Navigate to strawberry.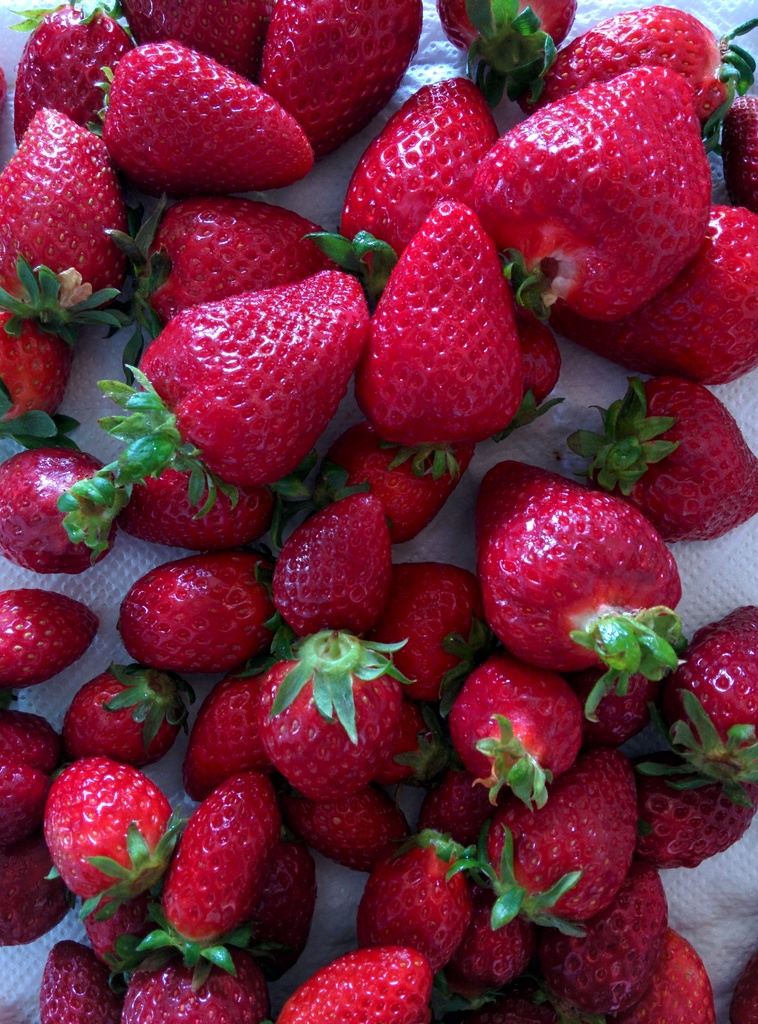
Navigation target: detection(275, 952, 437, 1023).
